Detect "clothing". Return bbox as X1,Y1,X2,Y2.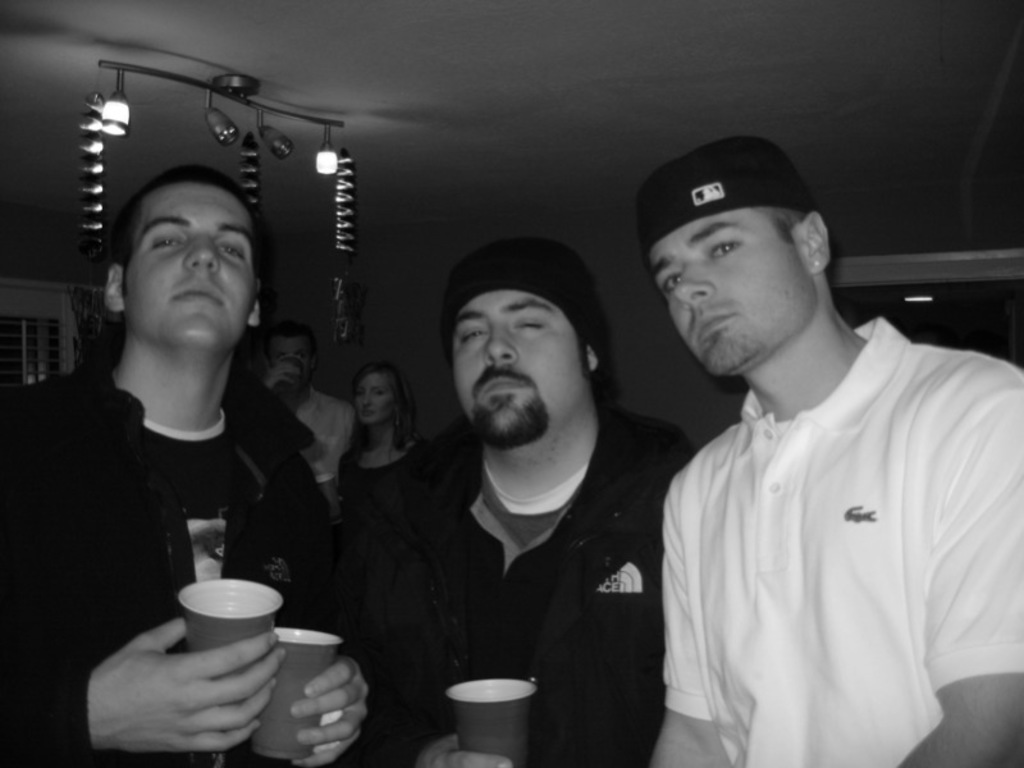
338,439,433,511.
